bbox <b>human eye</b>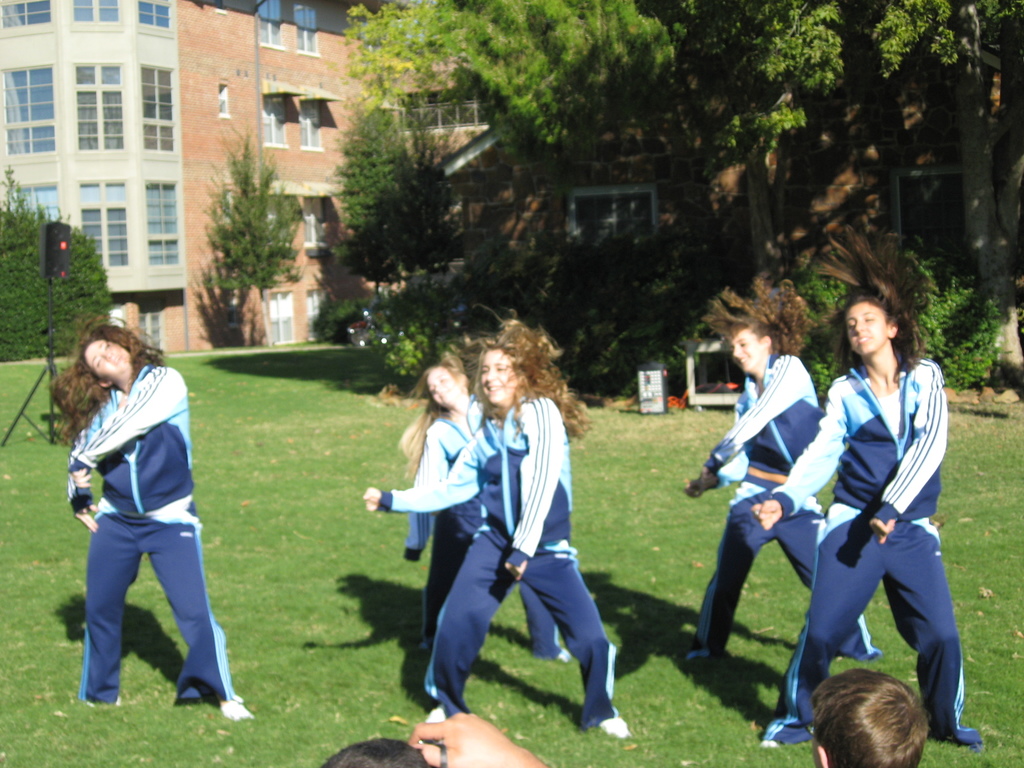
(491,364,509,376)
